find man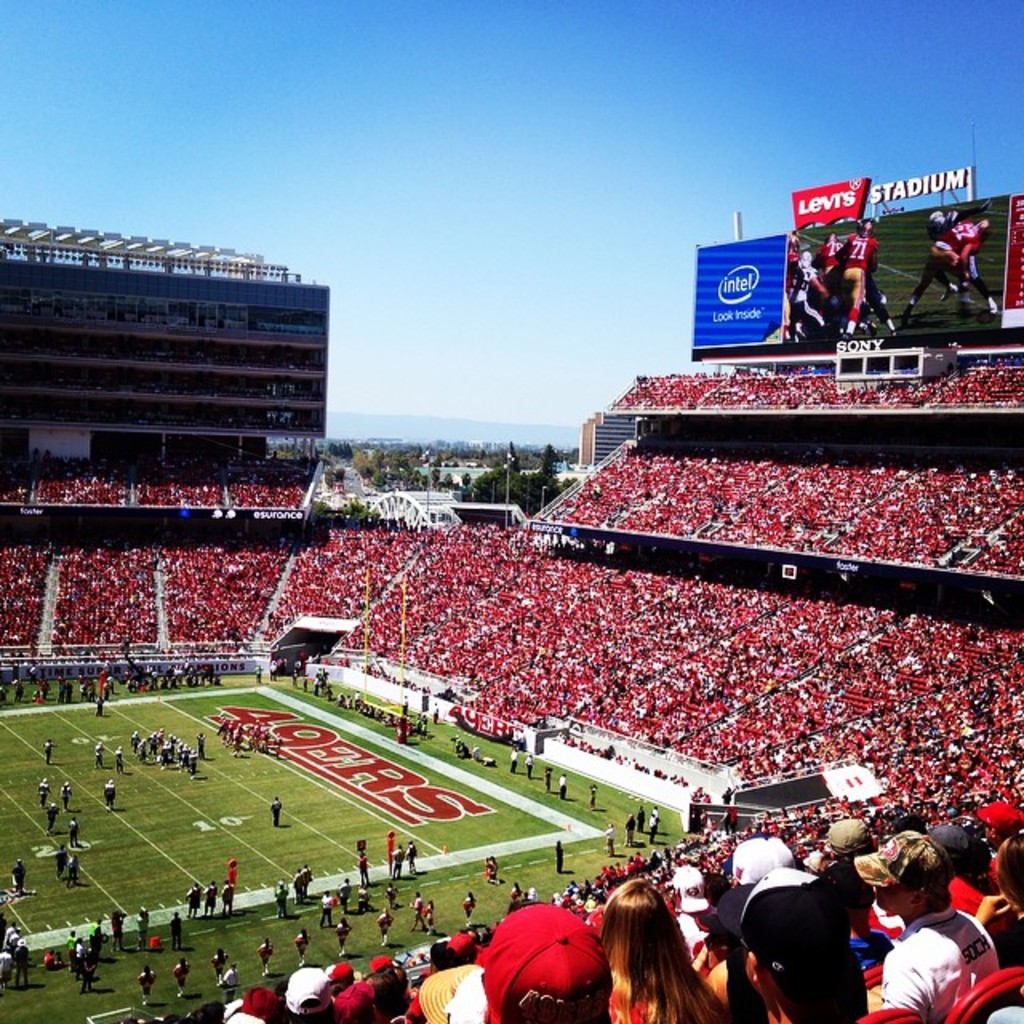
[left=603, top=821, right=616, bottom=853]
